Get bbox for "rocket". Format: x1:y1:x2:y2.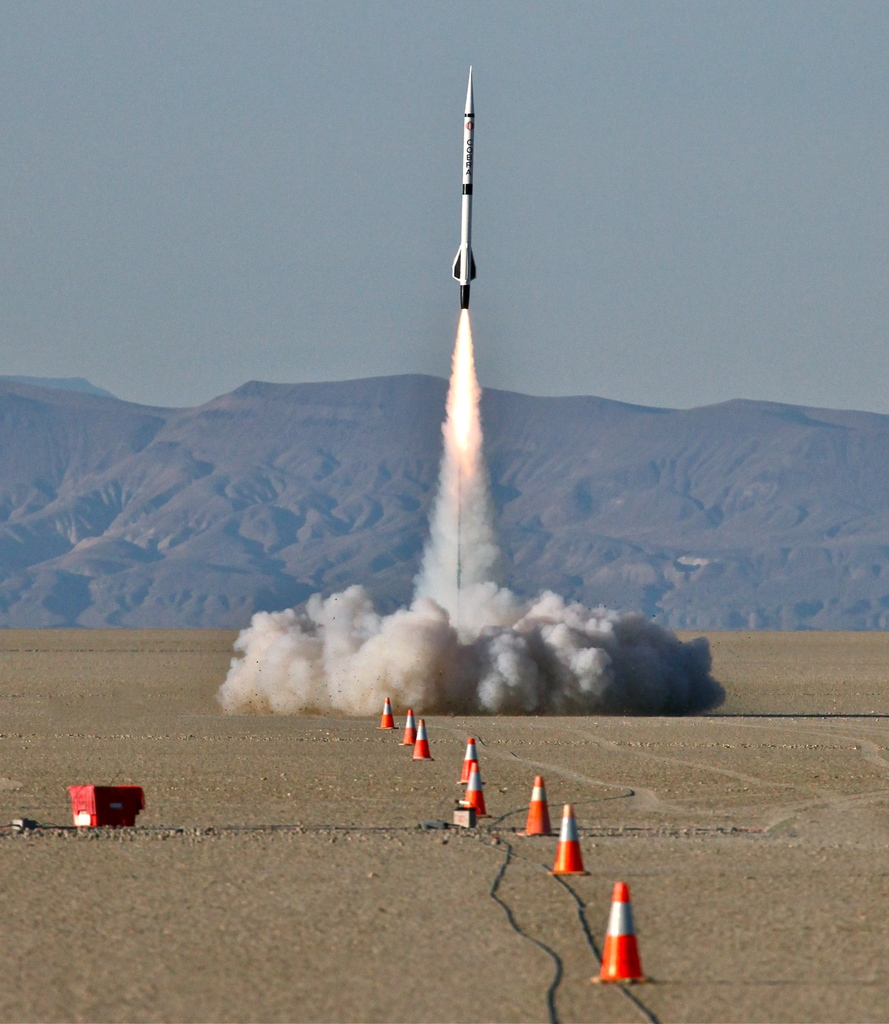
434:83:513:292.
